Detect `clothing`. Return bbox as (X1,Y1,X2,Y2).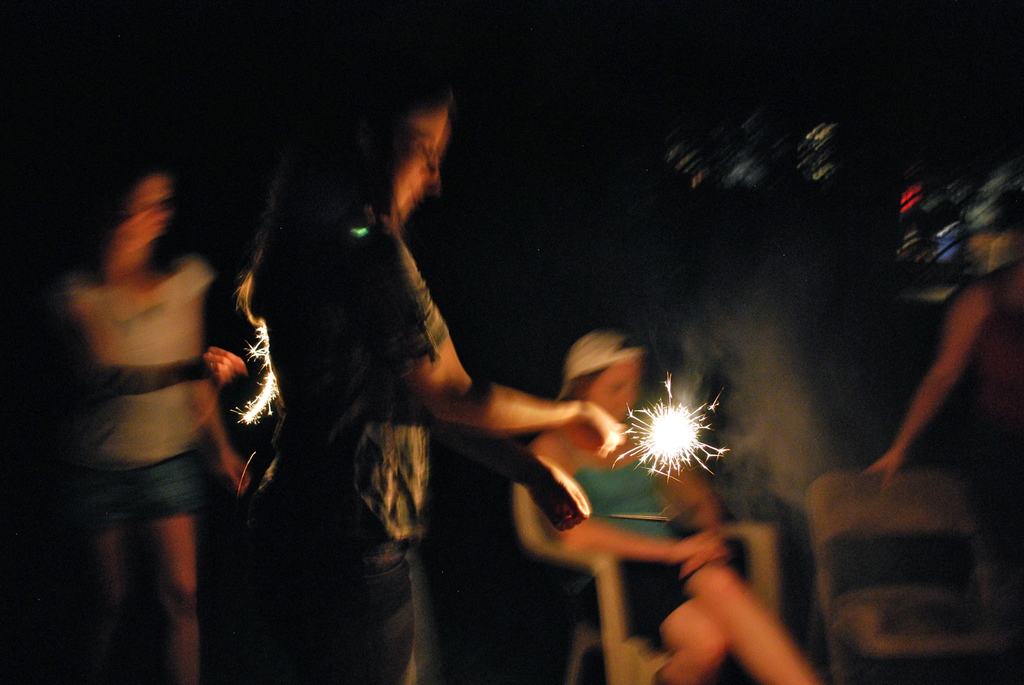
(245,187,446,684).
